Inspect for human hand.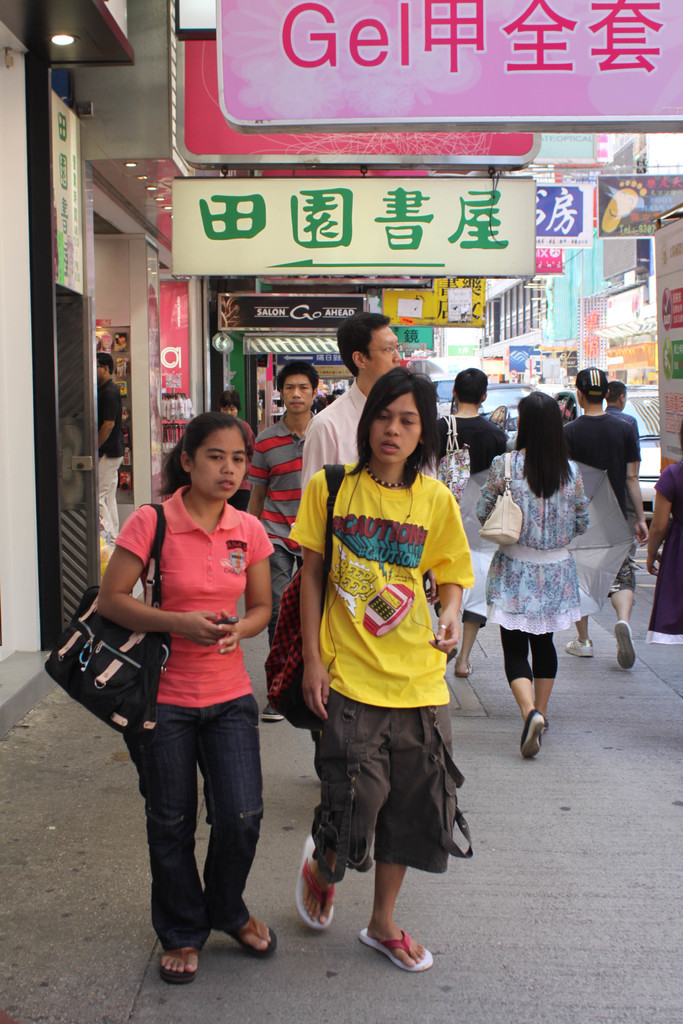
Inspection: crop(646, 550, 663, 577).
